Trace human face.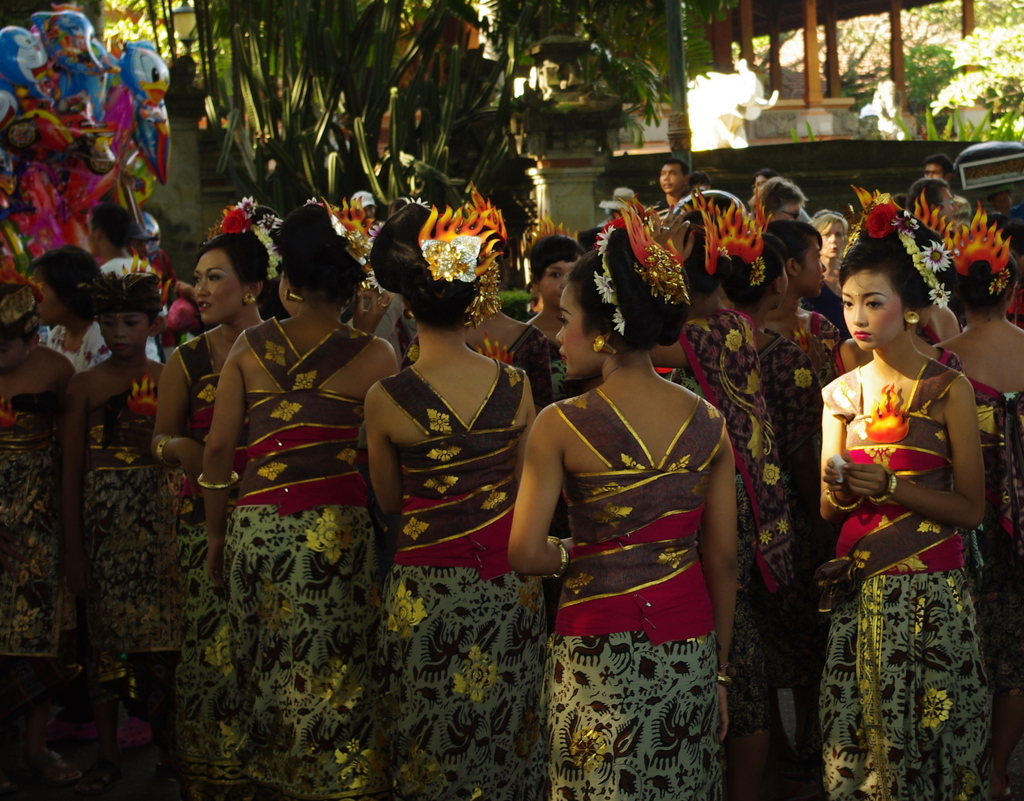
Traced to <region>814, 219, 847, 259</region>.
